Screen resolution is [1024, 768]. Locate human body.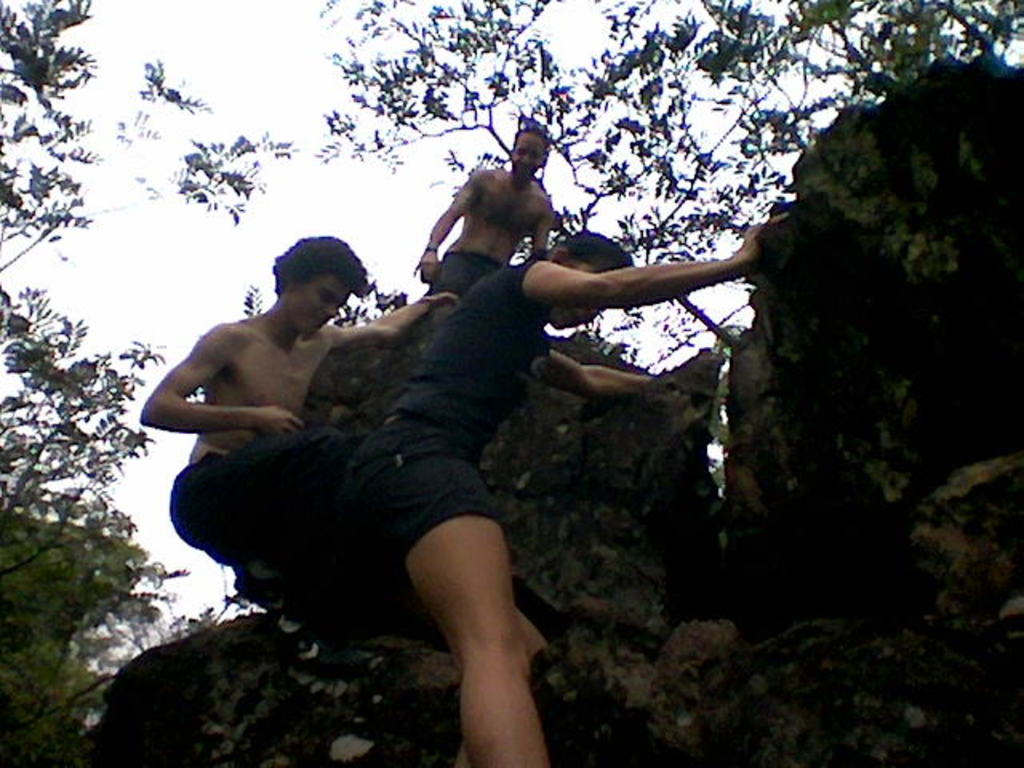
l=419, t=128, r=555, b=294.
